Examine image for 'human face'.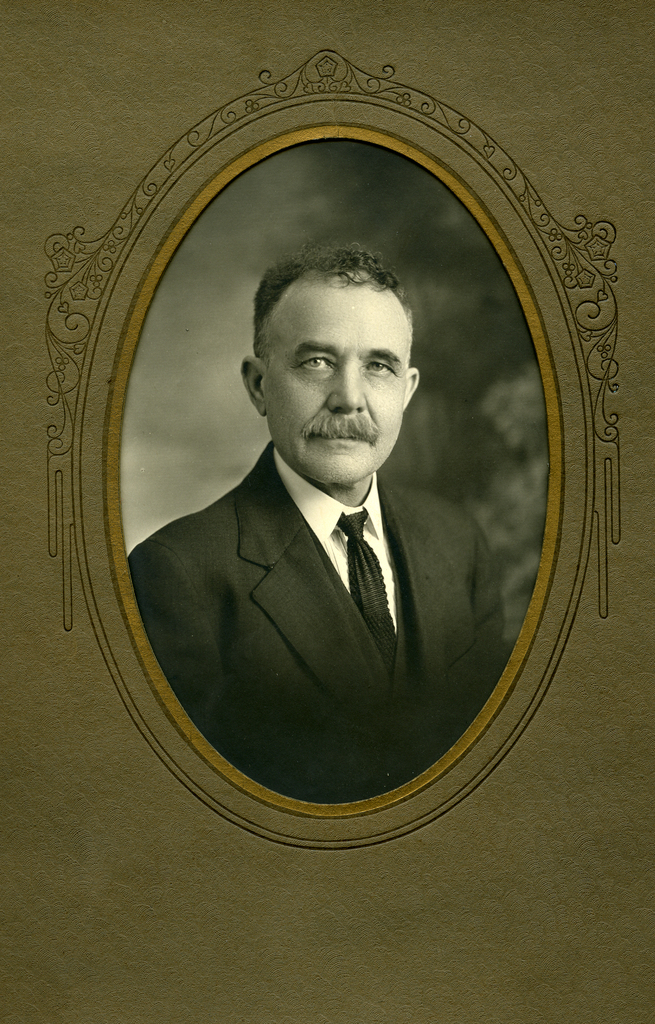
Examination result: 267/273/410/483.
